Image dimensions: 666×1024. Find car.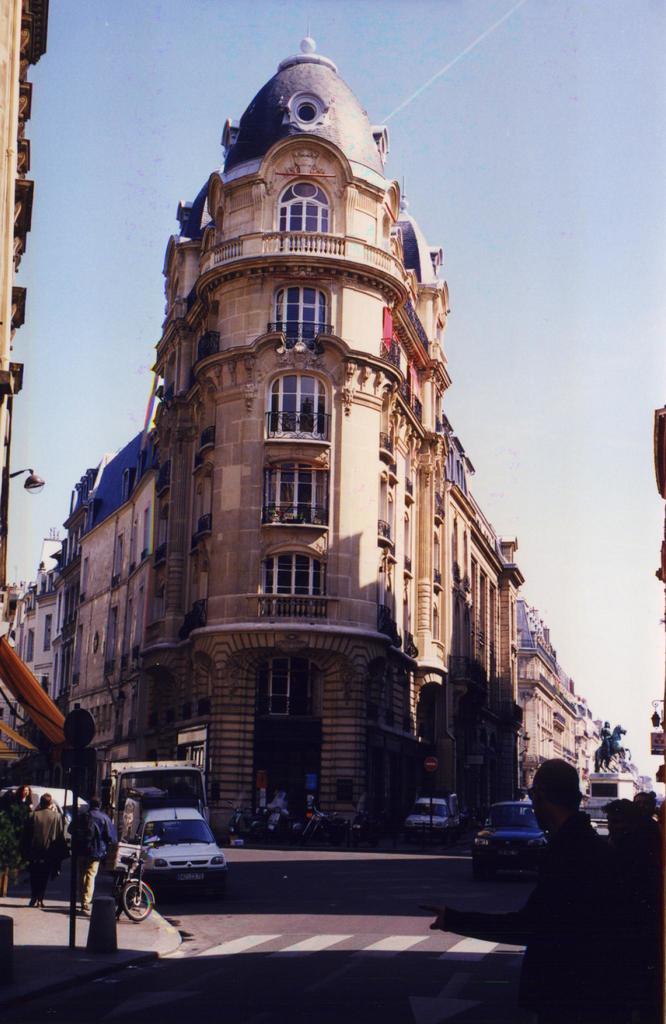
pyautogui.locateOnScreen(469, 797, 565, 879).
